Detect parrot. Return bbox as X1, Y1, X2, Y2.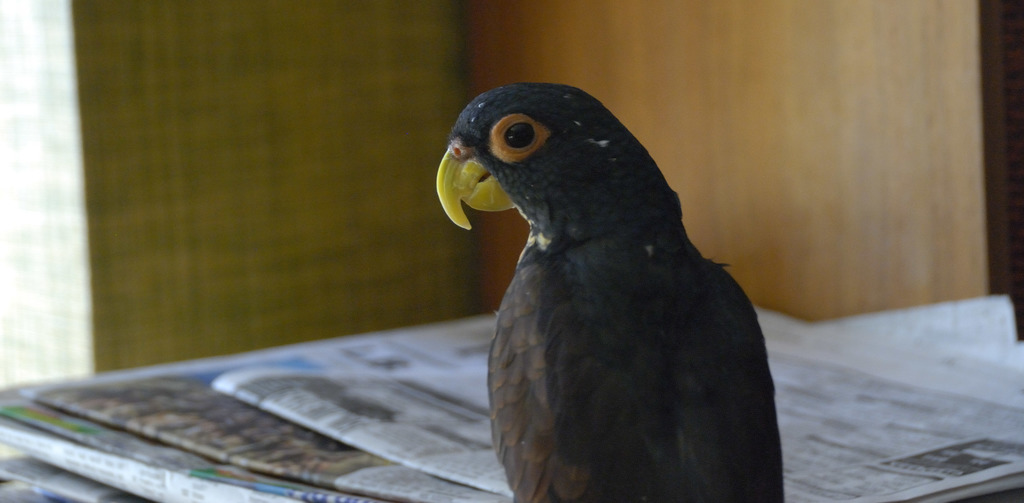
434, 82, 787, 502.
